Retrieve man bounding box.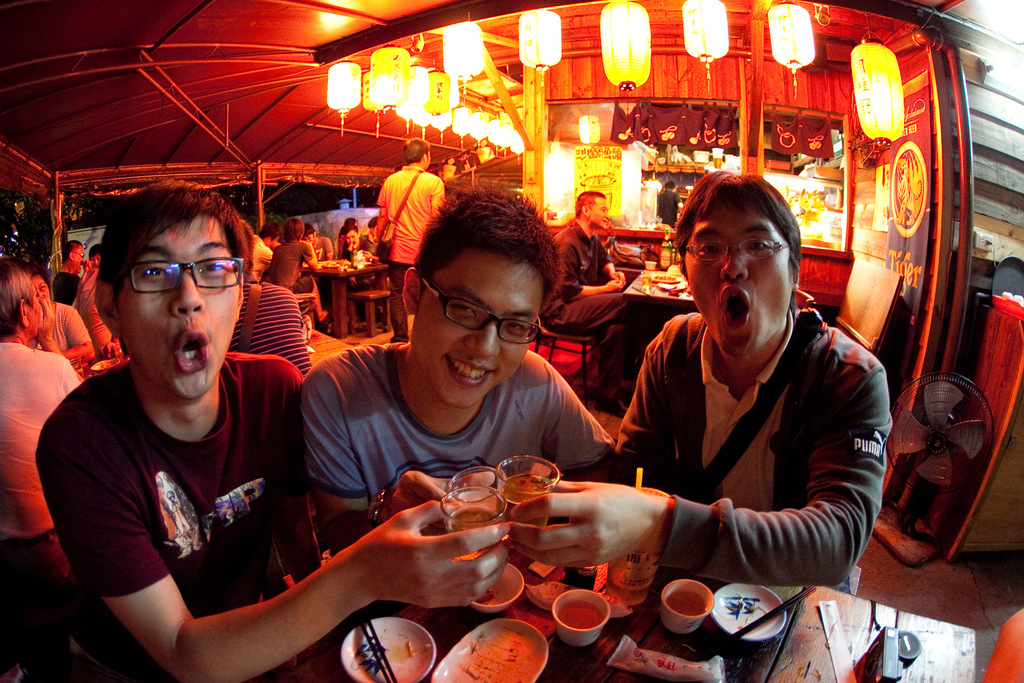
Bounding box: 32:177:514:682.
